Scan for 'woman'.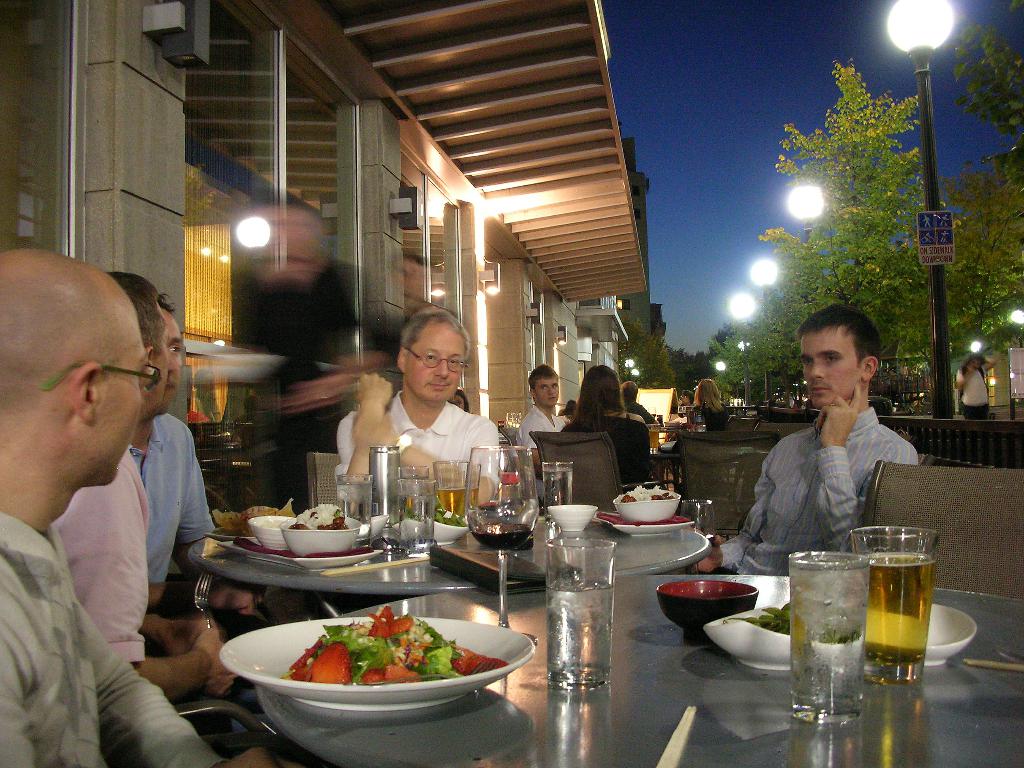
Scan result: detection(448, 388, 472, 414).
